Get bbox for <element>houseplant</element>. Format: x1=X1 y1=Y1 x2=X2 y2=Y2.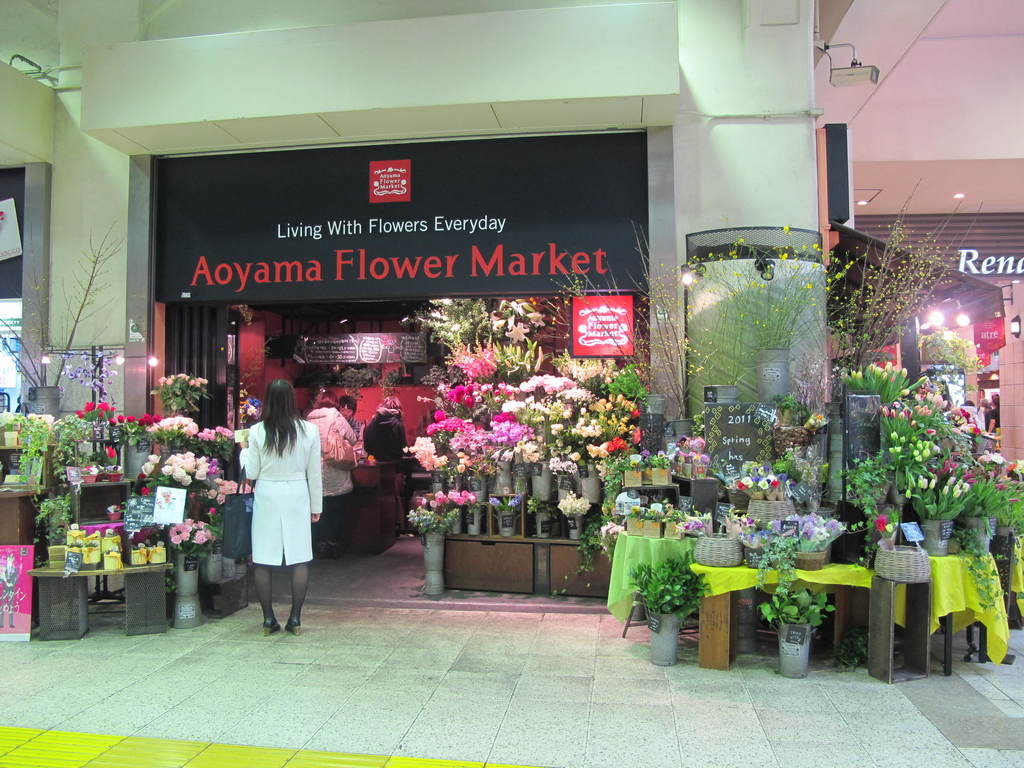
x1=696 y1=440 x2=721 y2=478.
